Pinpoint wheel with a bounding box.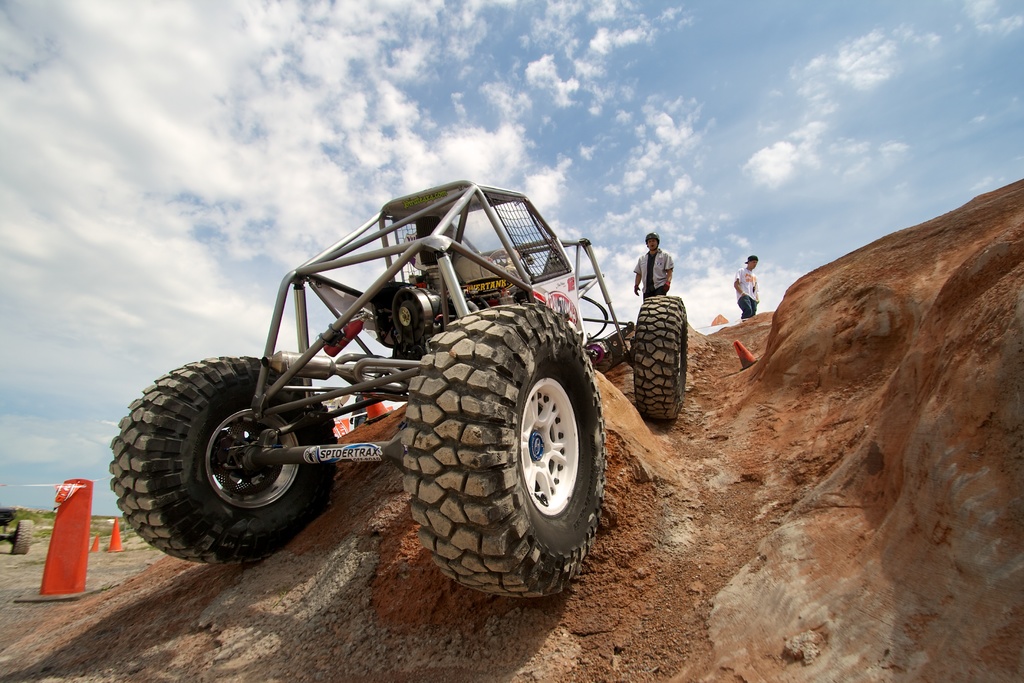
bbox(630, 293, 690, 426).
